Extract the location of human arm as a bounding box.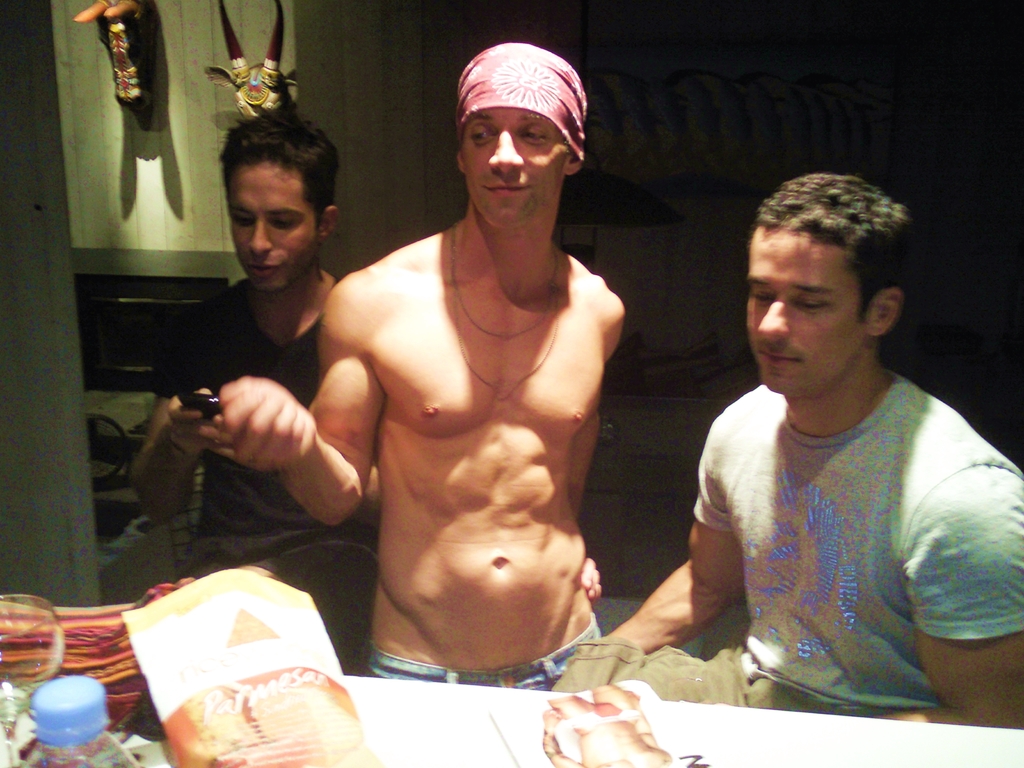
locate(579, 300, 619, 604).
